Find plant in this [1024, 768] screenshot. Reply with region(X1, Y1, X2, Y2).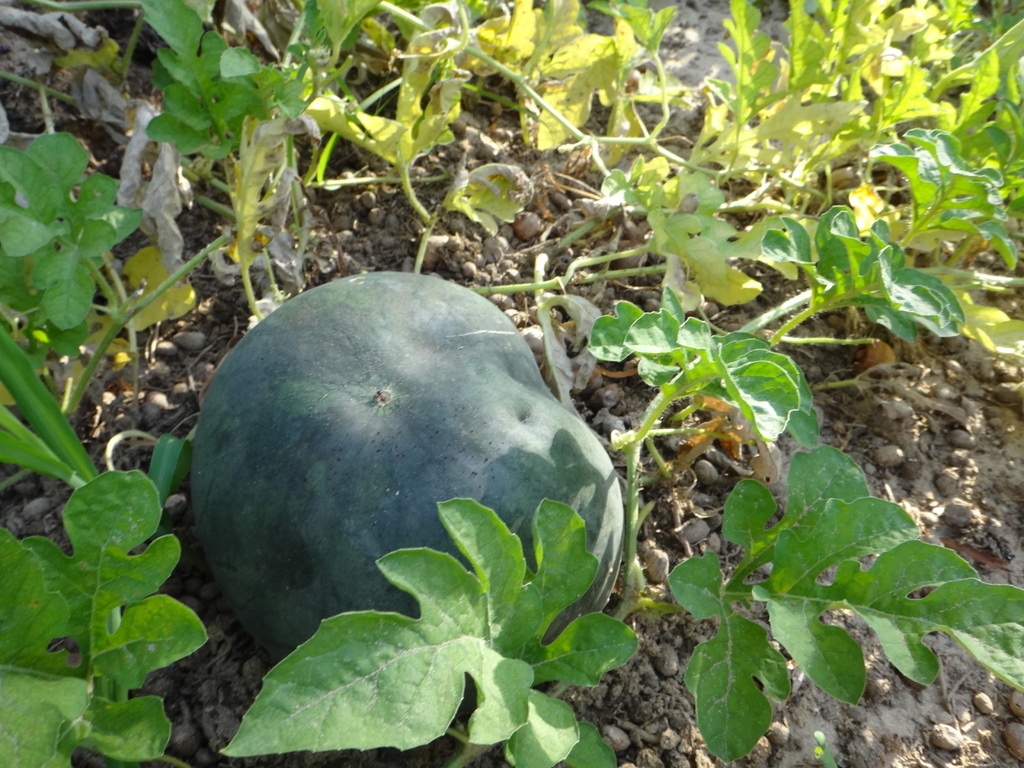
region(765, 197, 968, 348).
